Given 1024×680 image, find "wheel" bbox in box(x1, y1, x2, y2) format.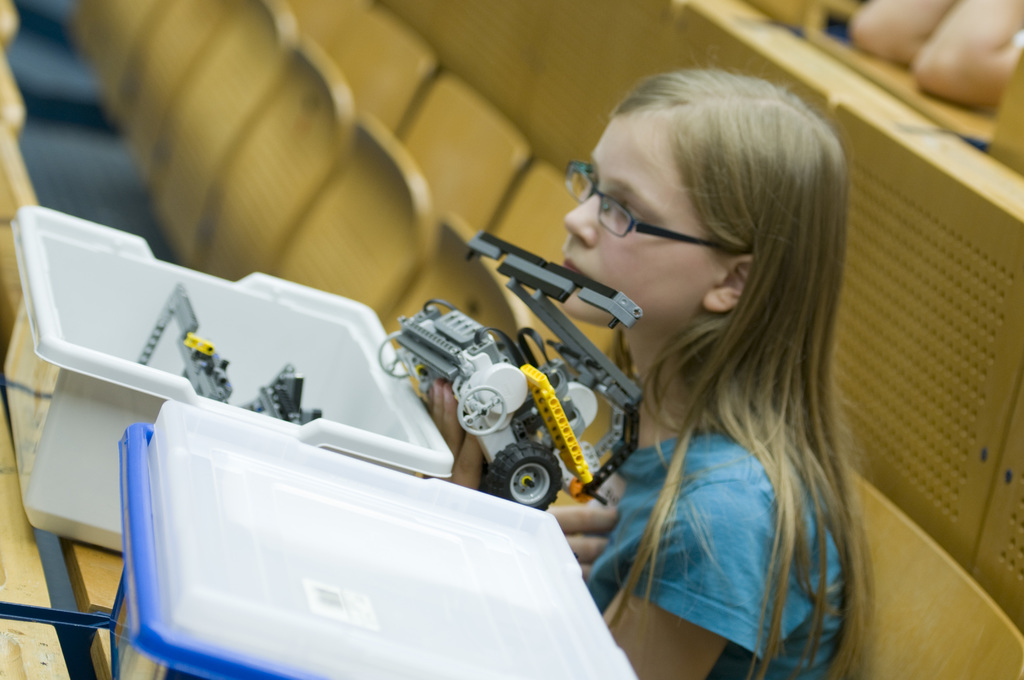
box(457, 385, 509, 435).
